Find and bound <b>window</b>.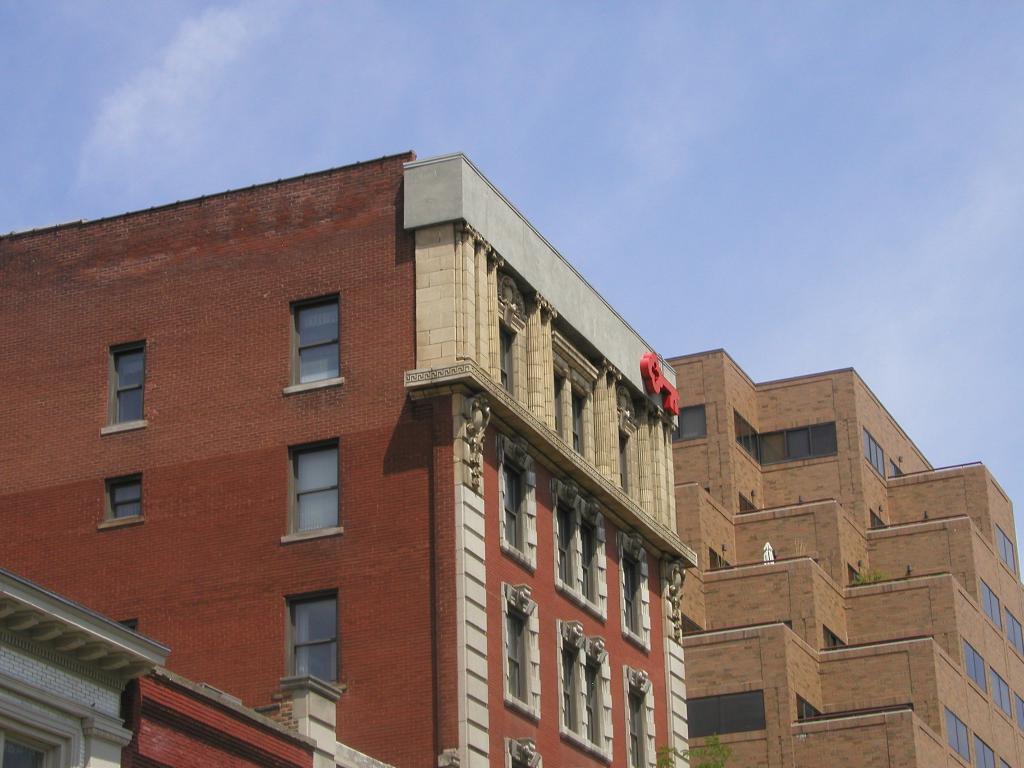
Bound: (left=680, top=689, right=763, bottom=737).
